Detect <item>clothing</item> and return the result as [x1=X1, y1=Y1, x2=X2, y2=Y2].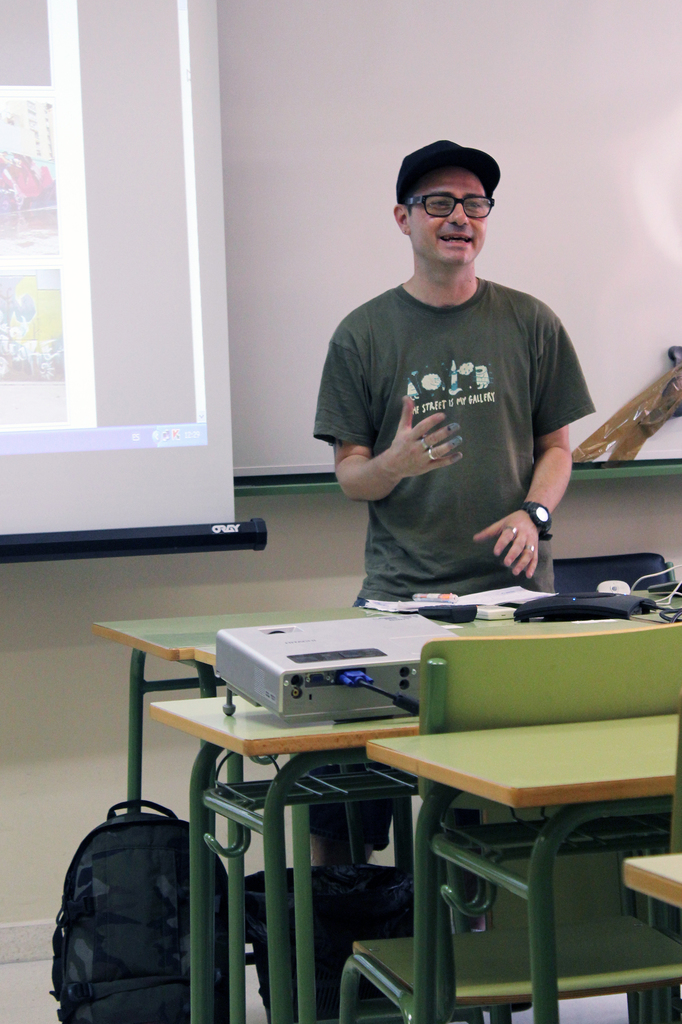
[x1=328, y1=229, x2=592, y2=605].
